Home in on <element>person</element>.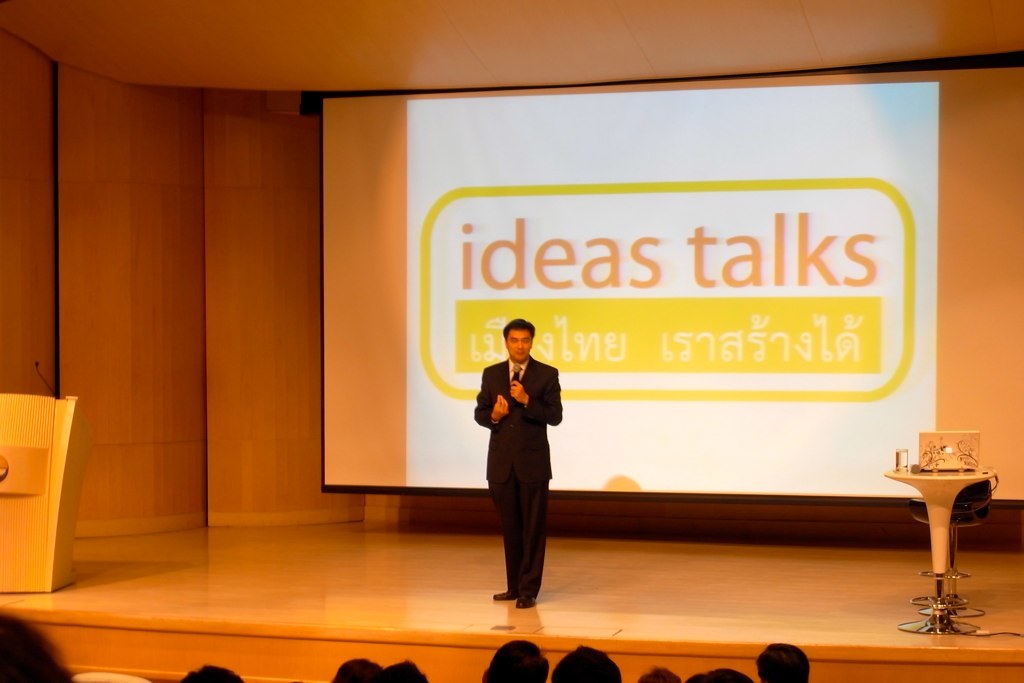
Homed in at crop(688, 669, 754, 682).
